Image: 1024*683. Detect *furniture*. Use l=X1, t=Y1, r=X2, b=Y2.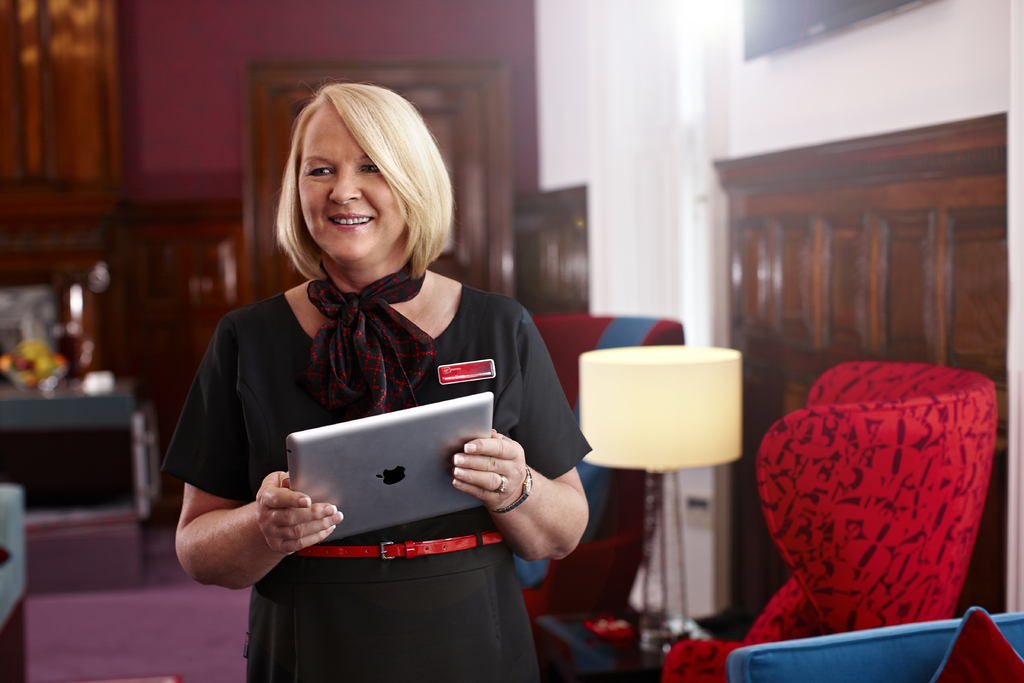
l=509, t=313, r=686, b=632.
